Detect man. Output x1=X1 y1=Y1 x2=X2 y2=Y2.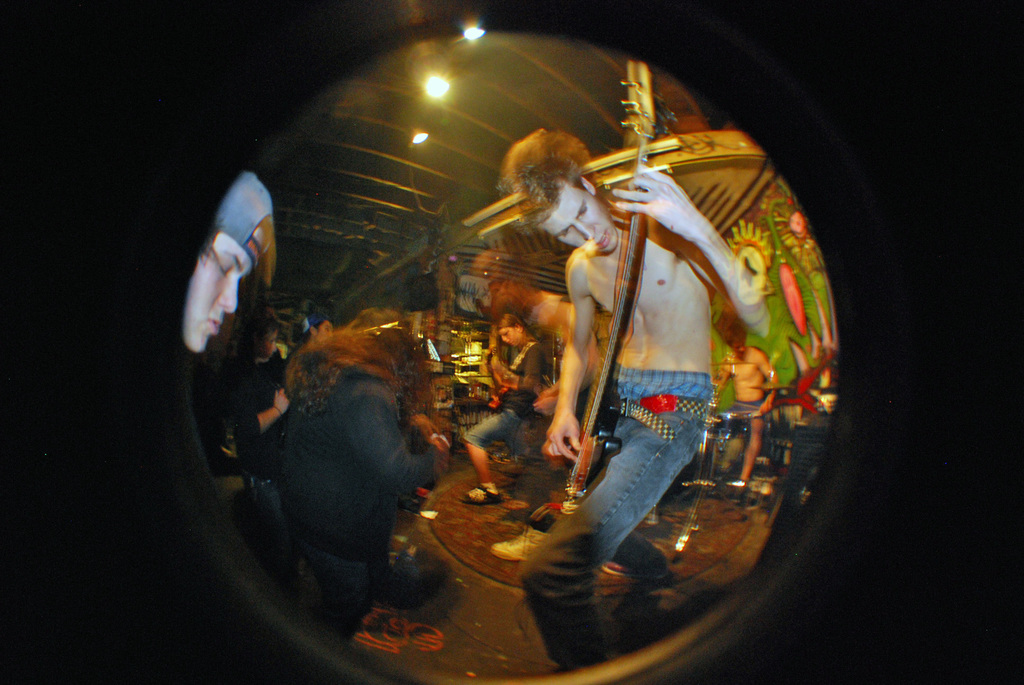
x1=184 y1=154 x2=289 y2=450.
